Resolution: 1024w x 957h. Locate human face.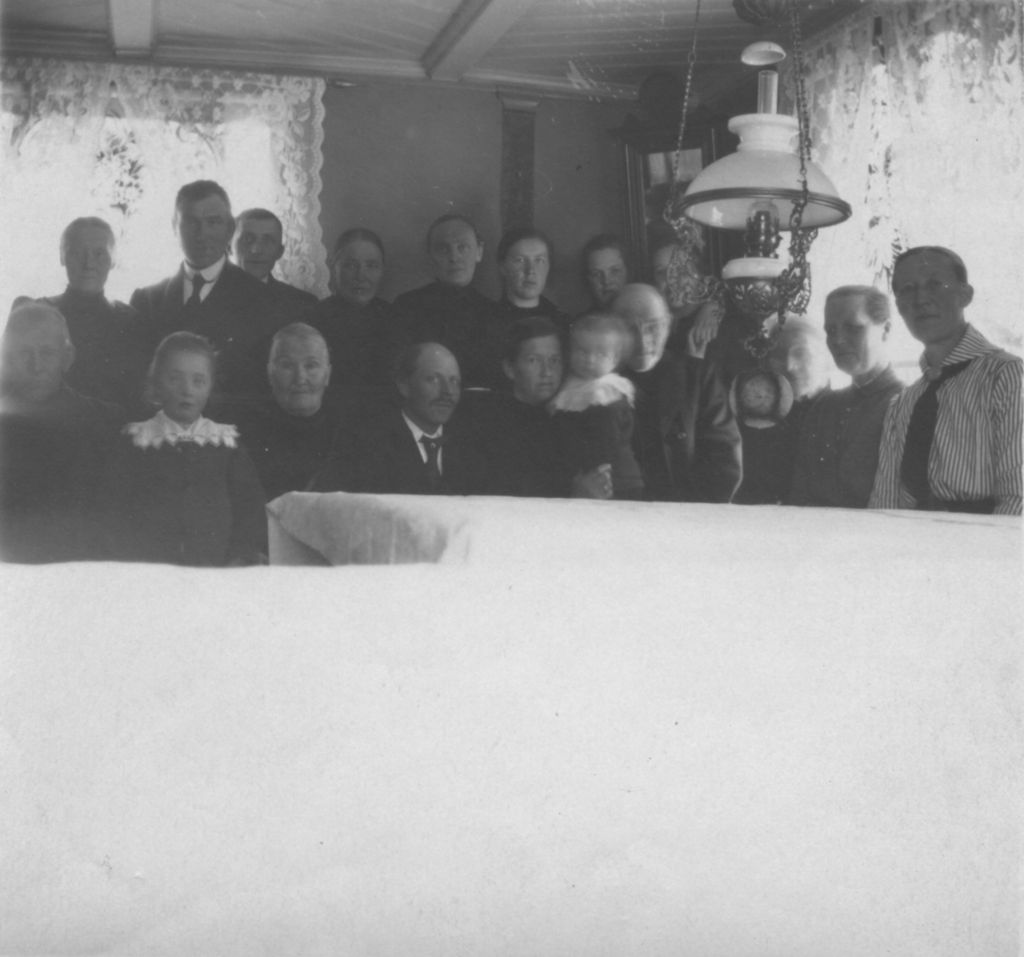
BBox(433, 221, 482, 290).
